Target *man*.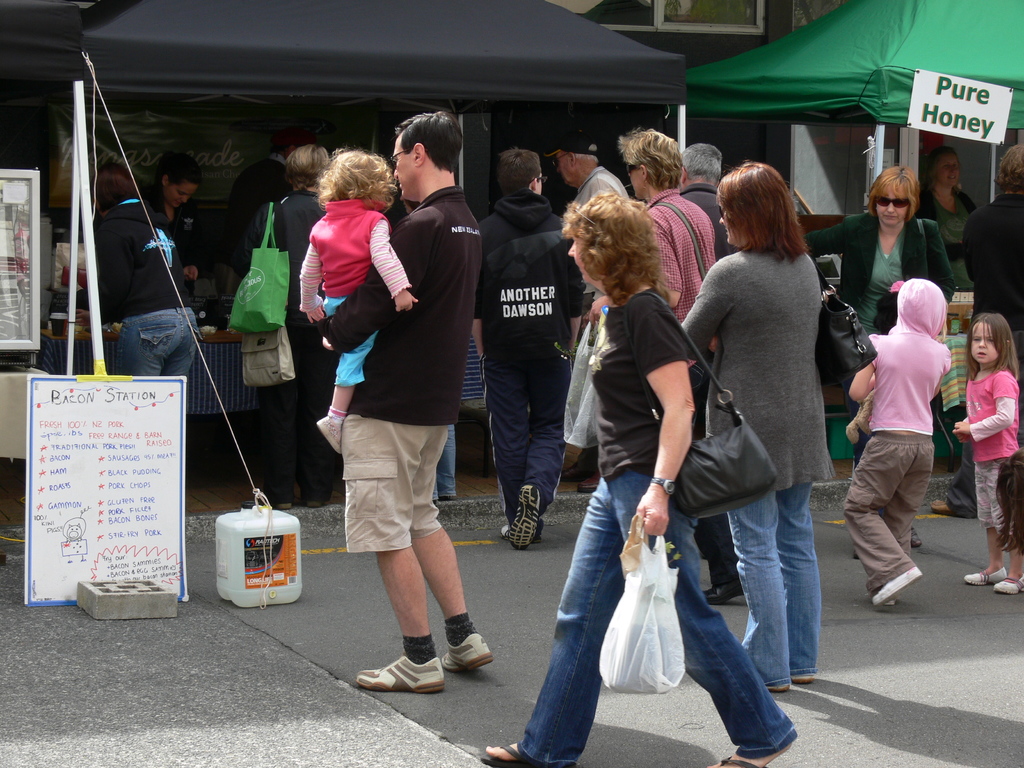
Target region: bbox(476, 145, 583, 550).
